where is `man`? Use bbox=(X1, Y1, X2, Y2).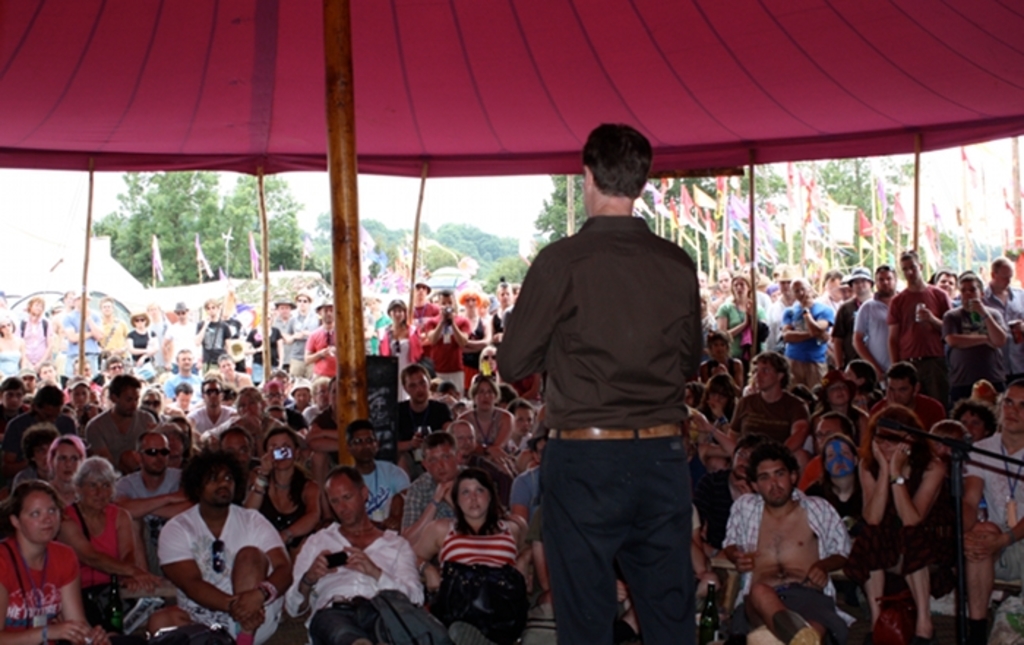
bbox=(973, 420, 1023, 595).
